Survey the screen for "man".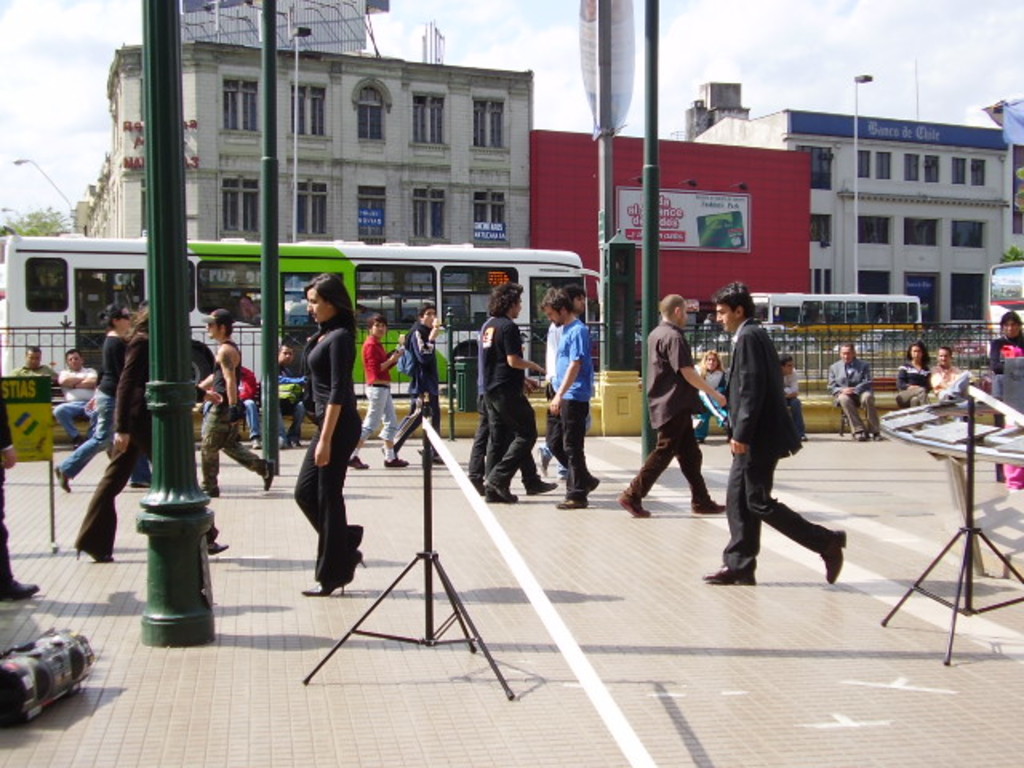
Survey found: [left=240, top=363, right=259, bottom=445].
